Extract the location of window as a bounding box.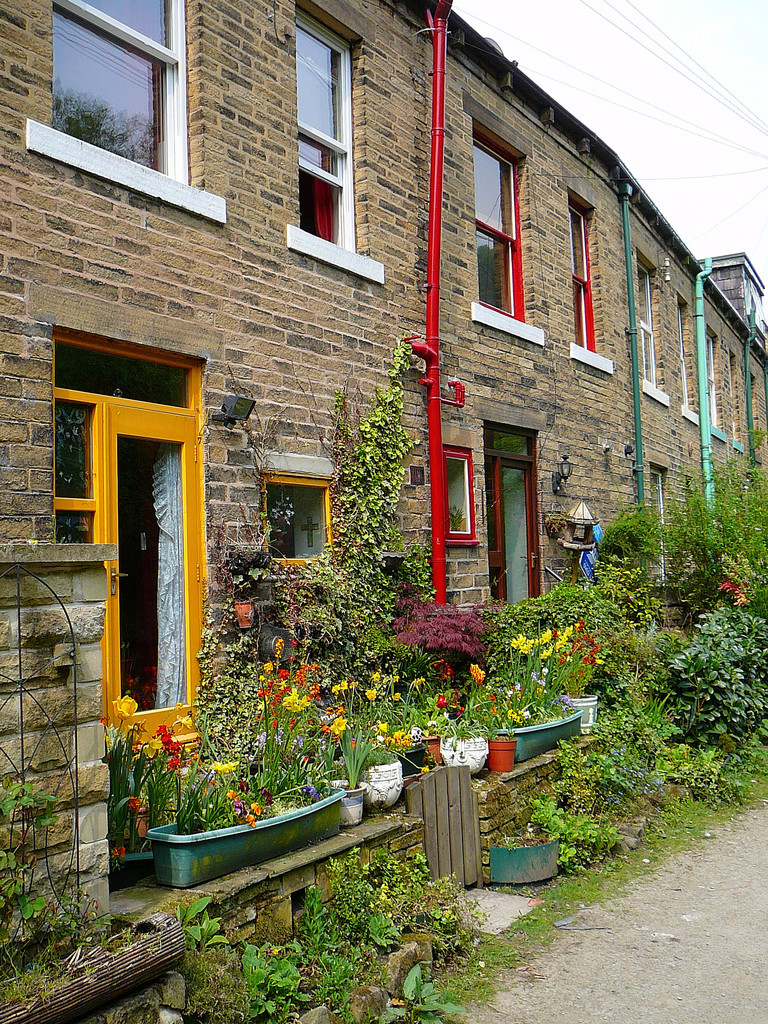
(left=23, top=0, right=226, bottom=233).
